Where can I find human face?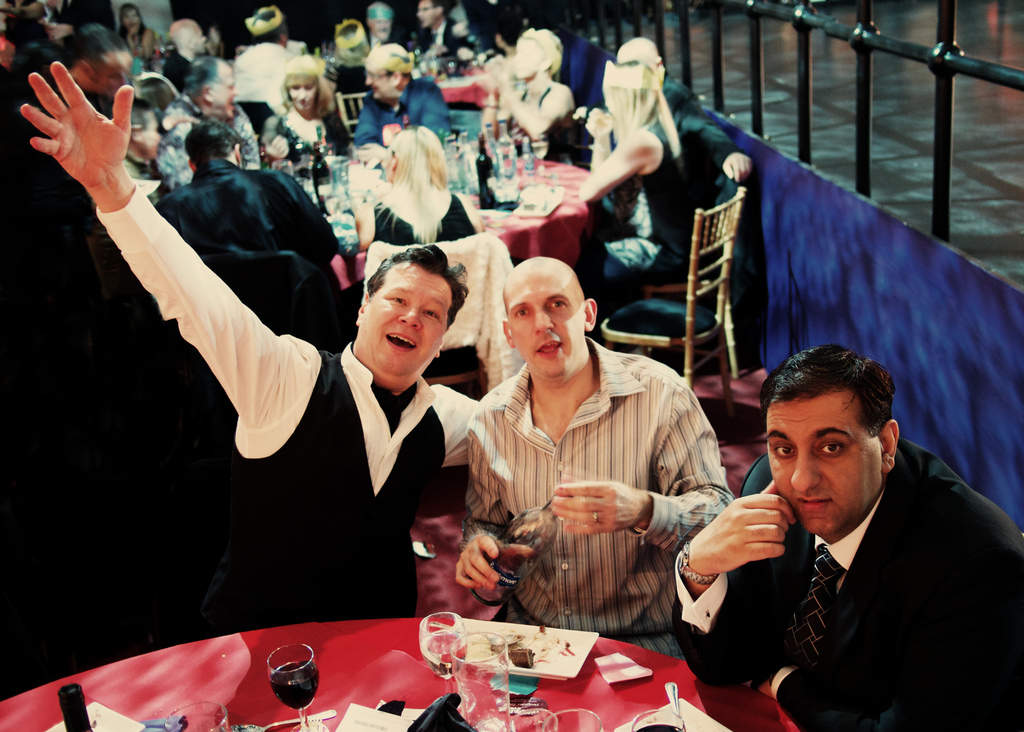
You can find it at 124/8/141/32.
